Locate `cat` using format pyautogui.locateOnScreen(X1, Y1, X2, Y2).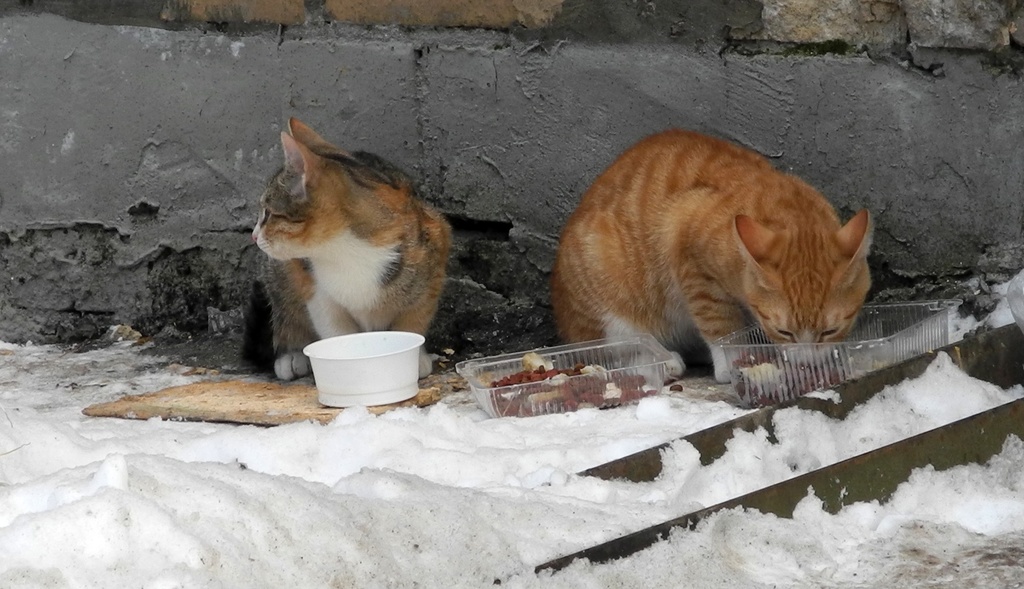
pyautogui.locateOnScreen(243, 121, 451, 383).
